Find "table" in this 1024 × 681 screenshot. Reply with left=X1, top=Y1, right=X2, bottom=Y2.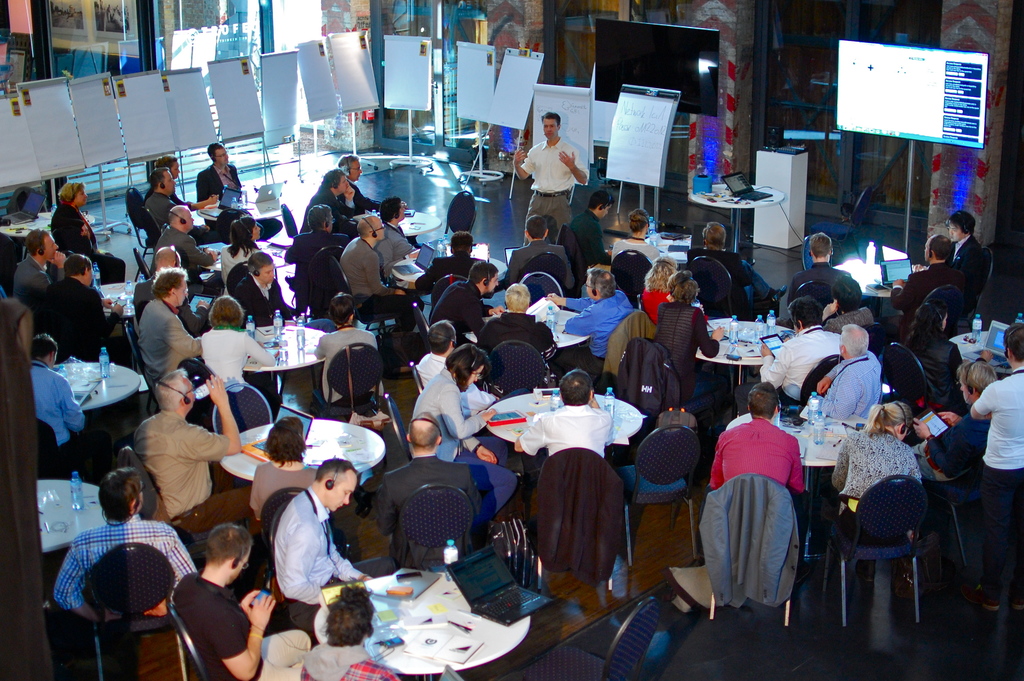
left=948, top=332, right=1009, bottom=376.
